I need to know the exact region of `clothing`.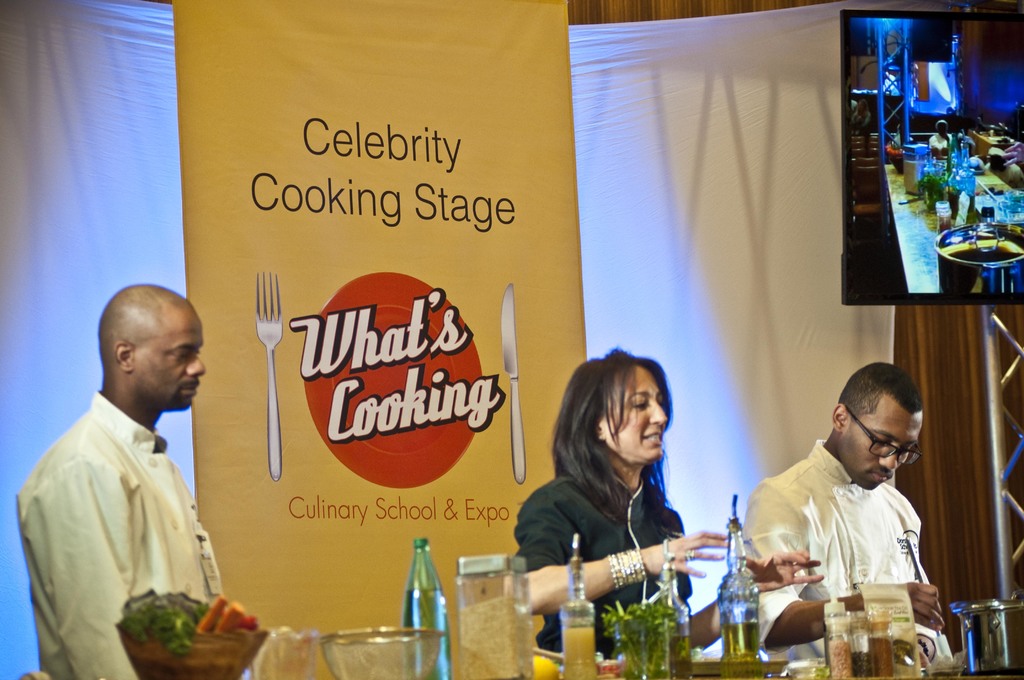
Region: l=730, t=432, r=940, b=674.
